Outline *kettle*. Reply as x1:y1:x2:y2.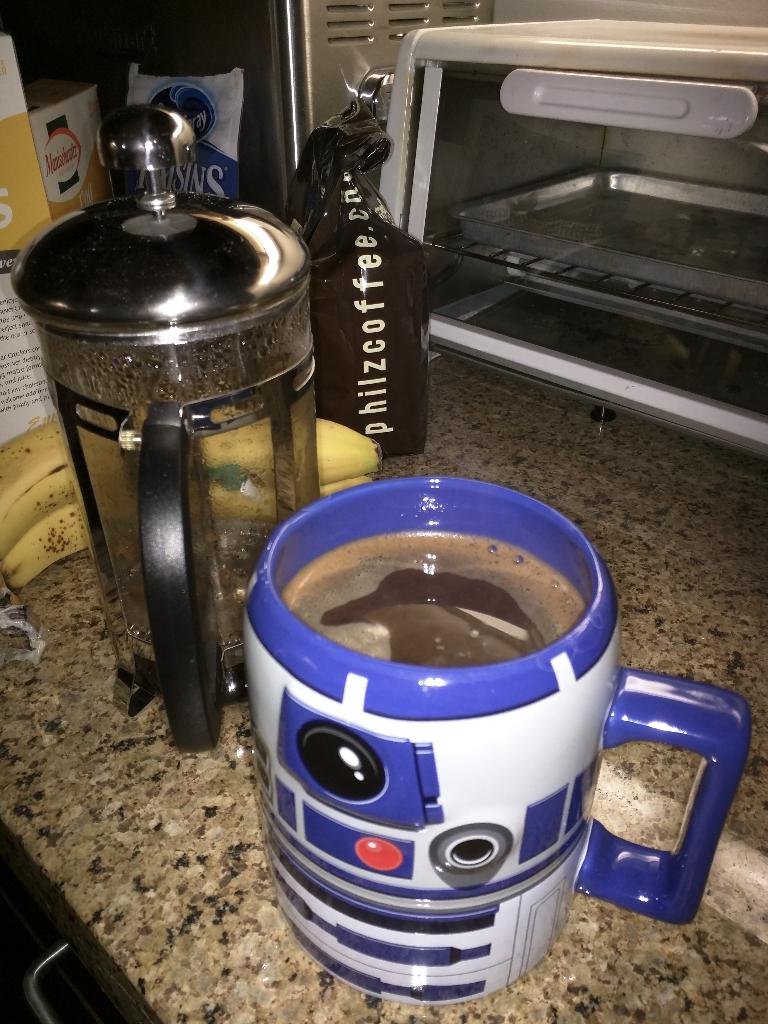
10:114:346:762.
